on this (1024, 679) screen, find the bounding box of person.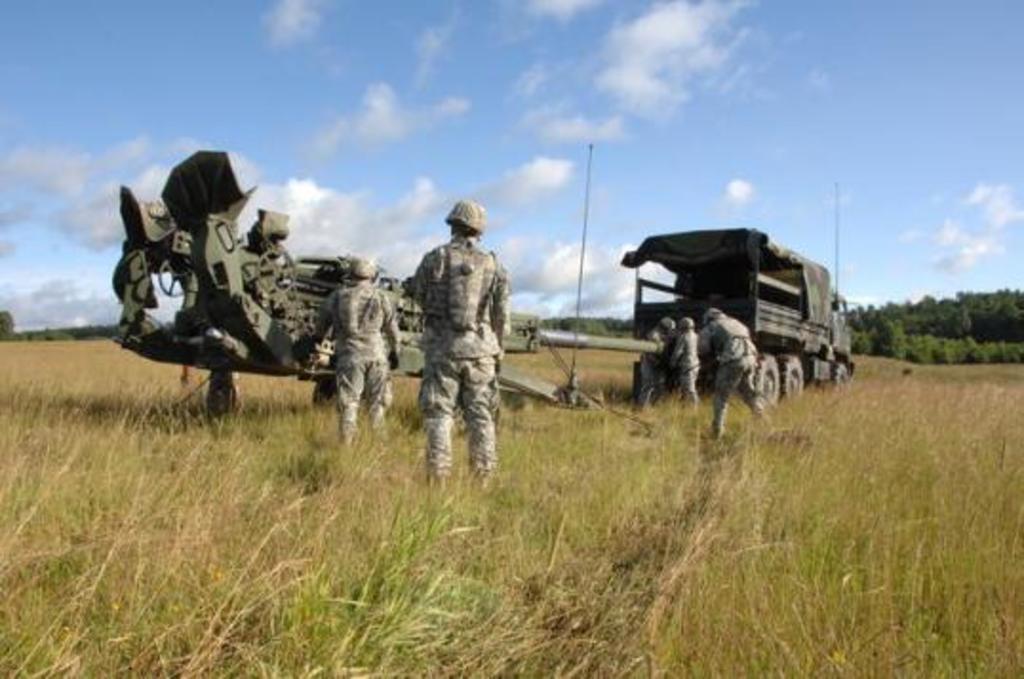
Bounding box: (702, 308, 759, 439).
